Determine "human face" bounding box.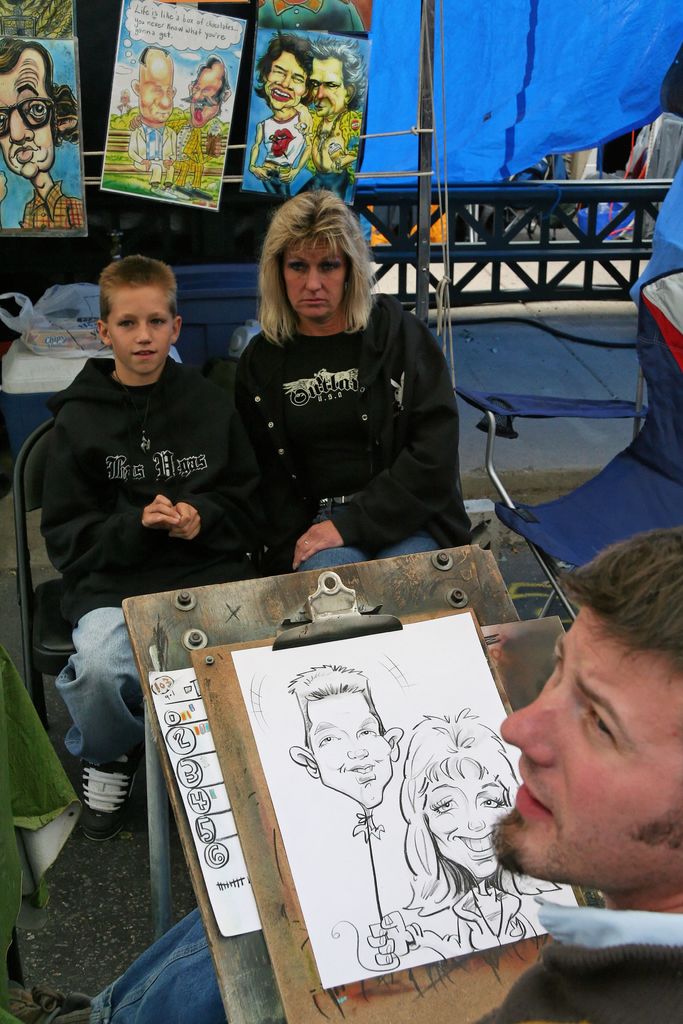
Determined: box(104, 288, 170, 381).
